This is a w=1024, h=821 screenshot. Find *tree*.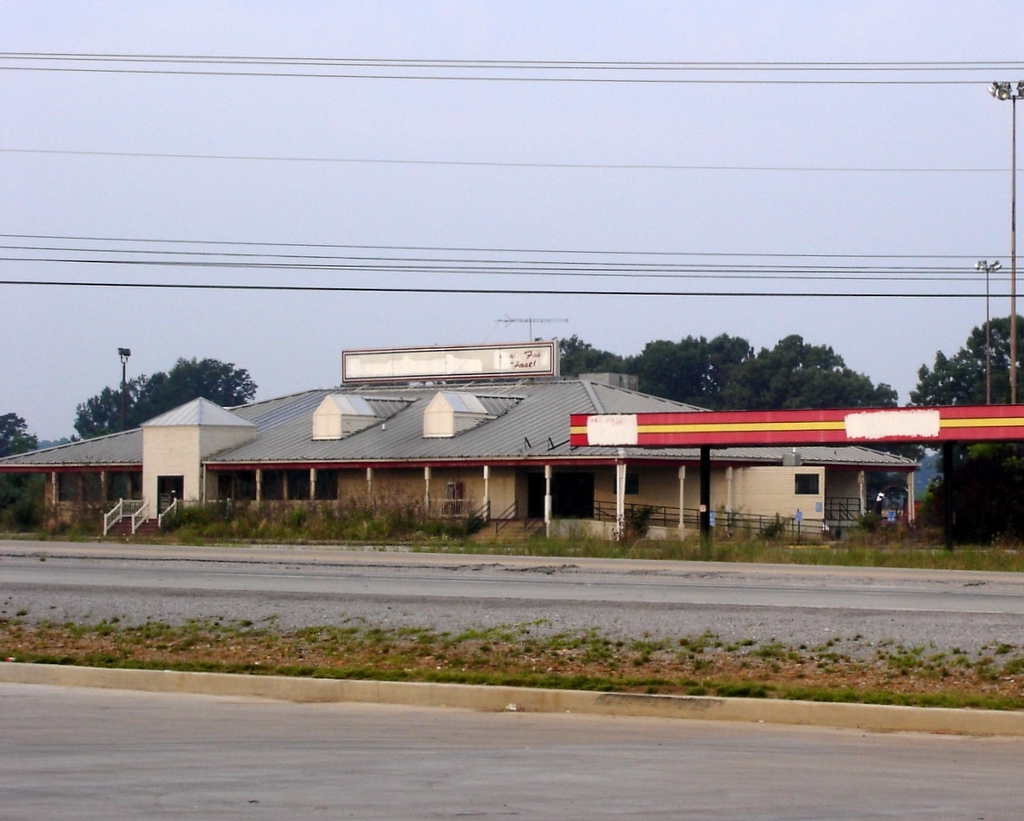
Bounding box: <box>565,333,631,373</box>.
